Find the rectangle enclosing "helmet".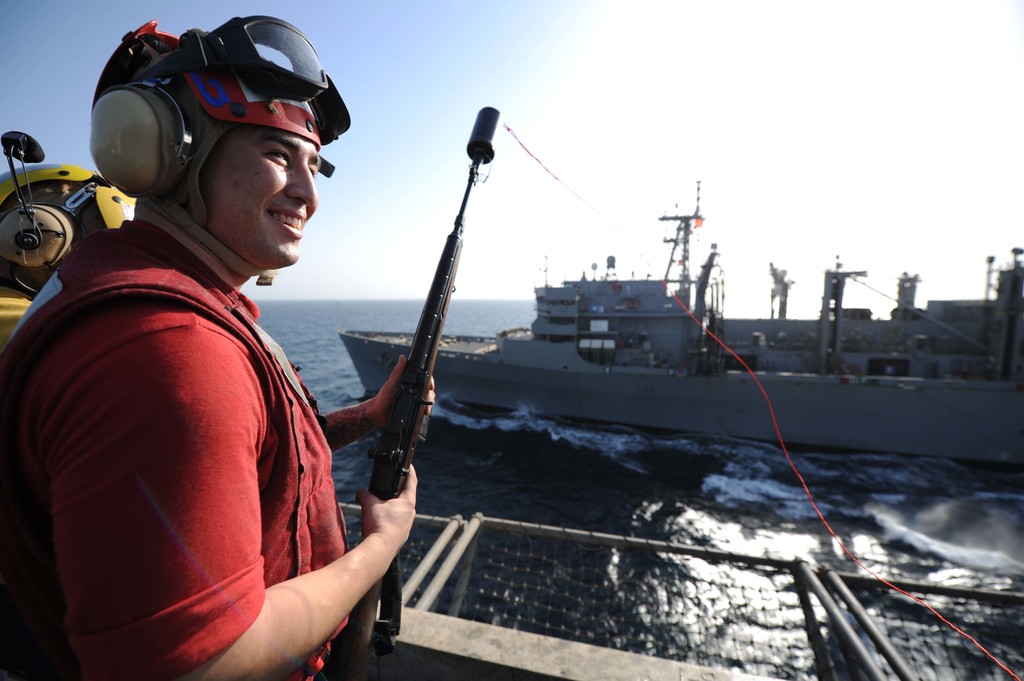
l=0, t=128, r=134, b=297.
